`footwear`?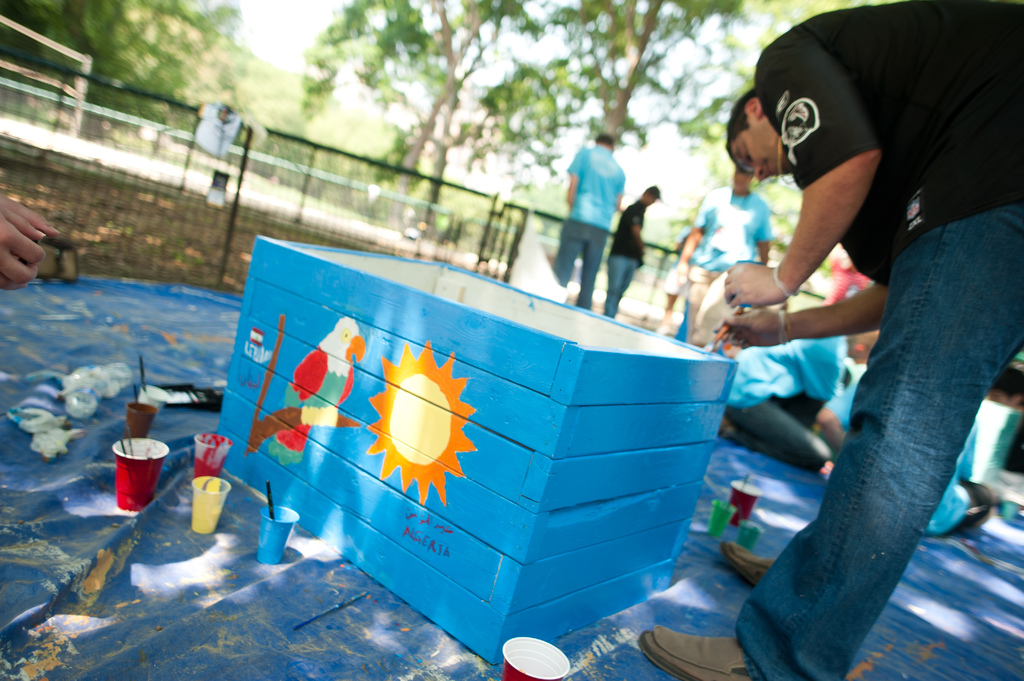
bbox(723, 540, 780, 584)
